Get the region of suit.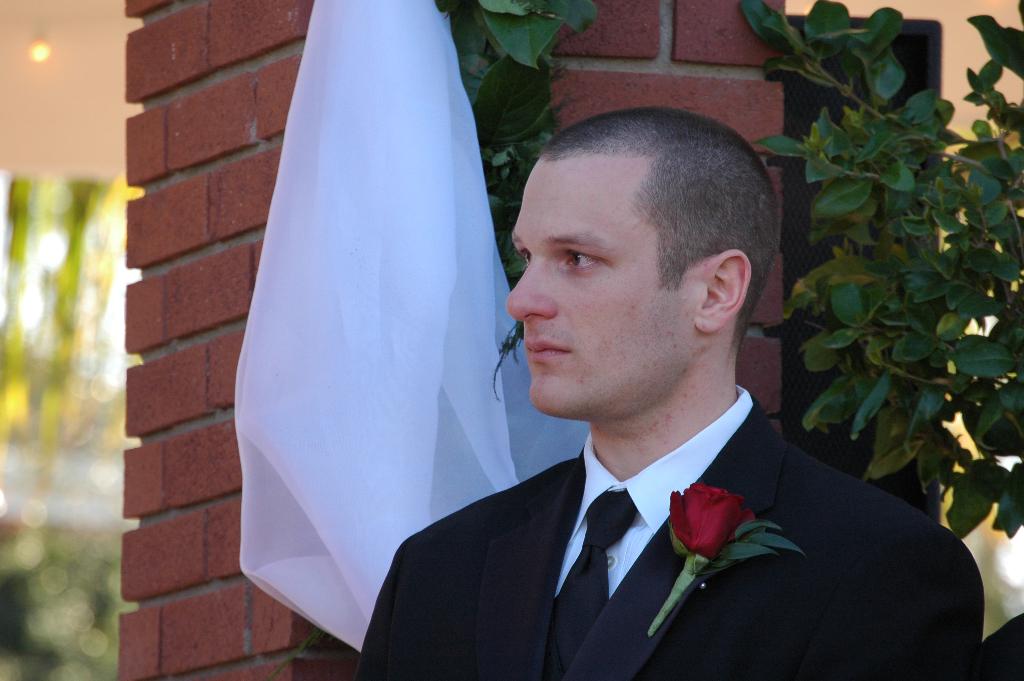
<region>340, 355, 964, 663</region>.
